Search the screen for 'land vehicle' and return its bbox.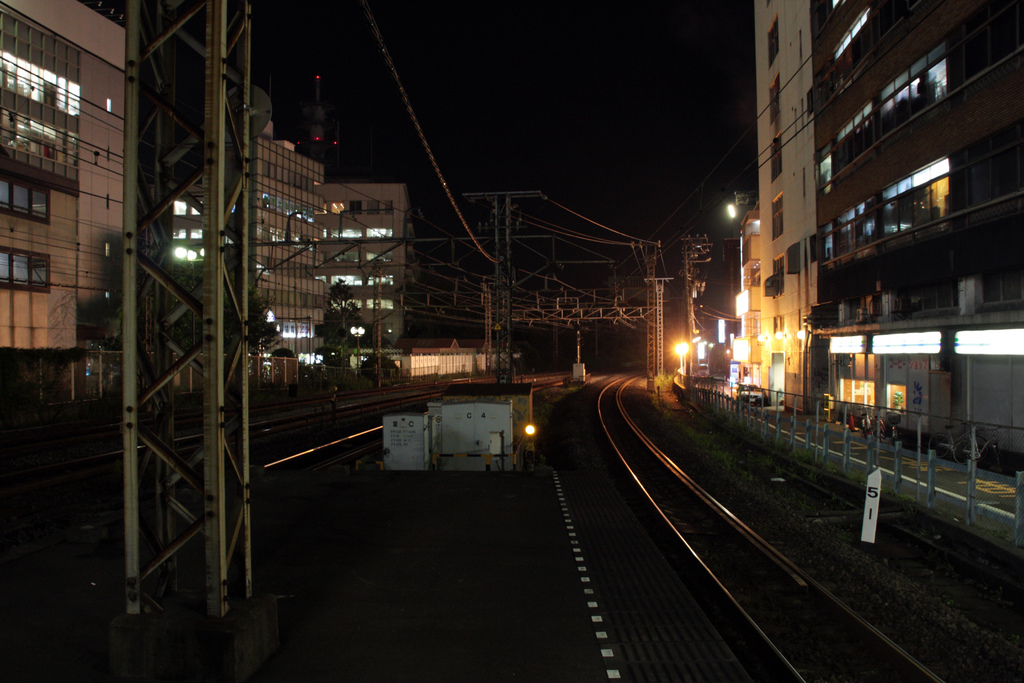
Found: {"left": 737, "top": 382, "right": 768, "bottom": 402}.
